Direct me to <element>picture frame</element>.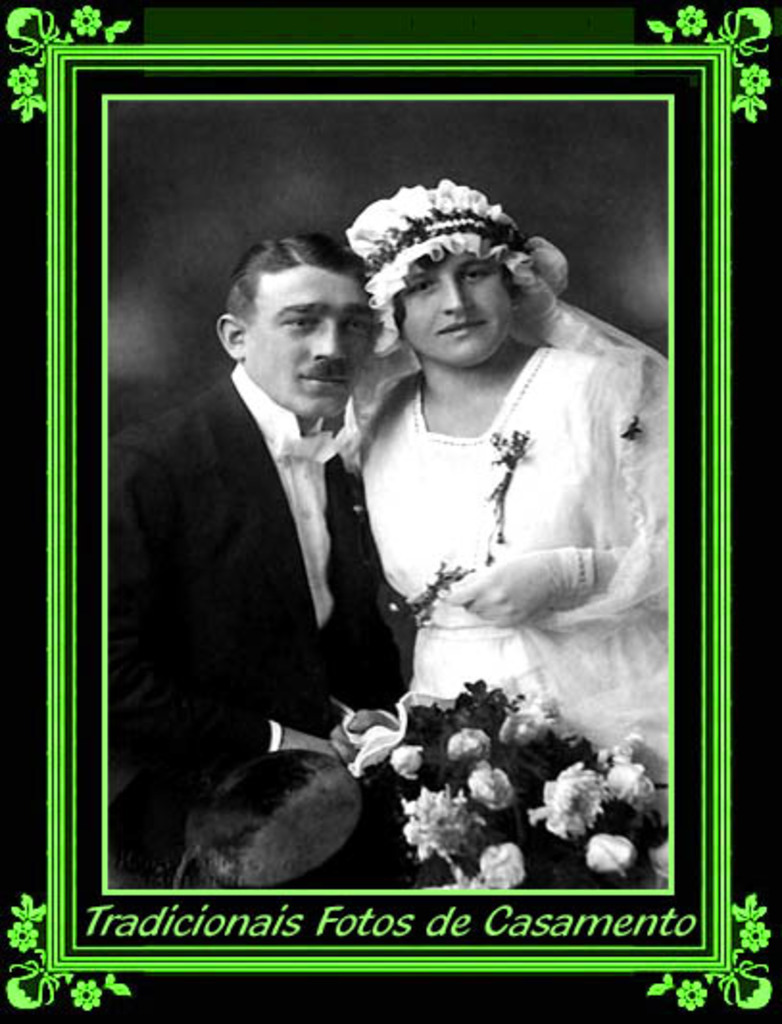
Direction: crop(77, 0, 781, 986).
